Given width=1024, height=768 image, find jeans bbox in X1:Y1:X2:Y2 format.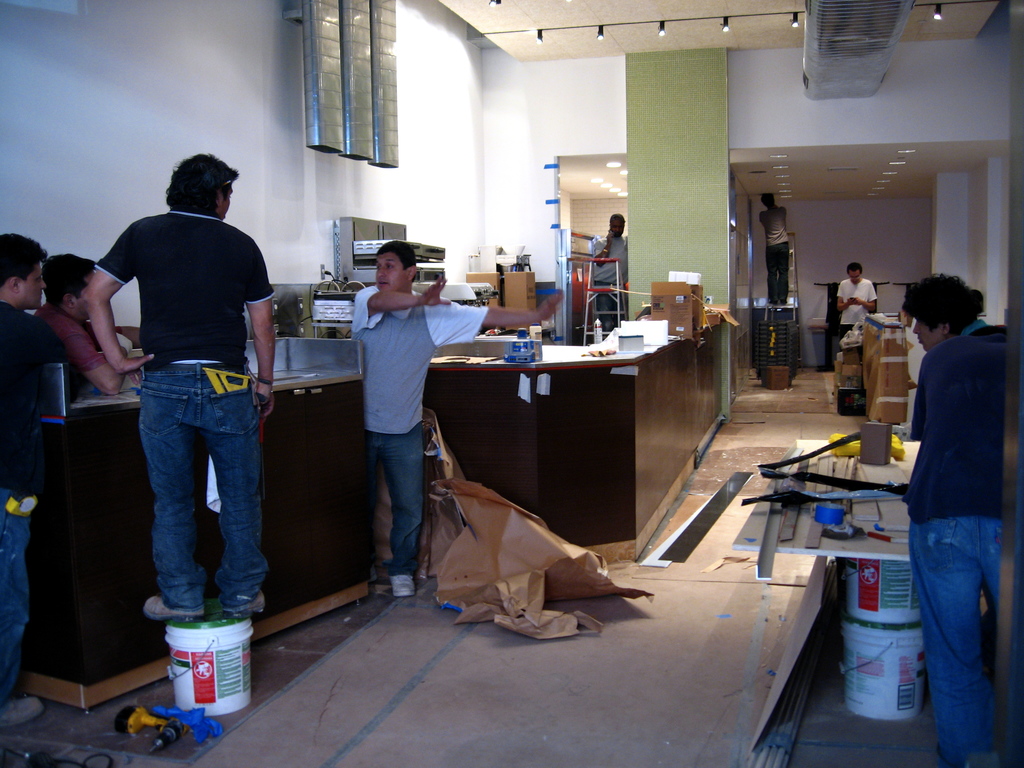
362:424:426:573.
